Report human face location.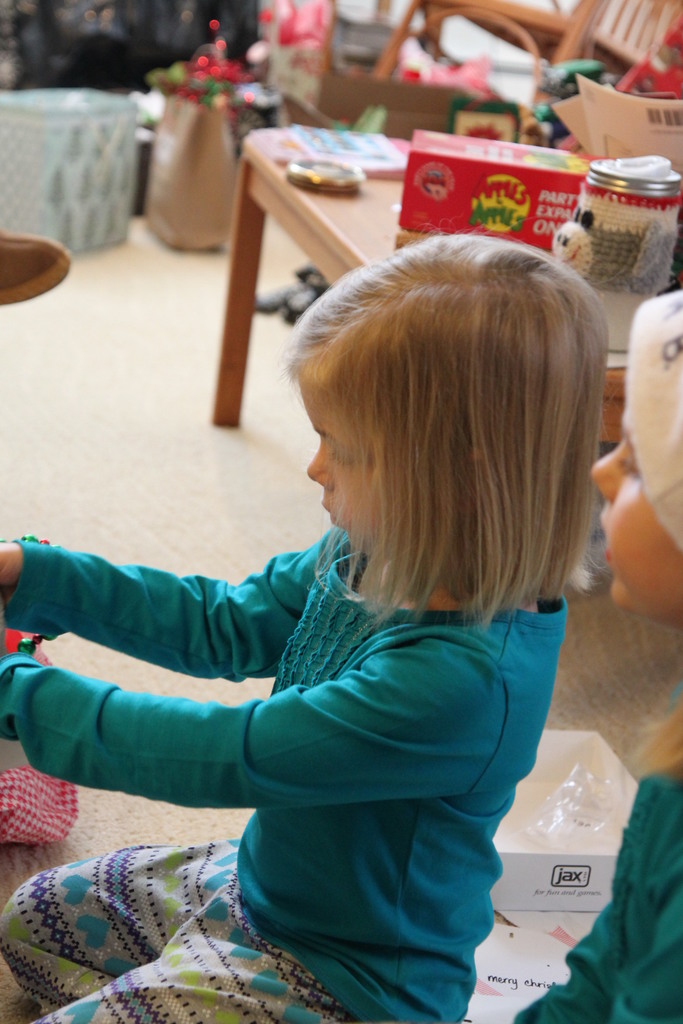
Report: pyautogui.locateOnScreen(297, 380, 377, 536).
